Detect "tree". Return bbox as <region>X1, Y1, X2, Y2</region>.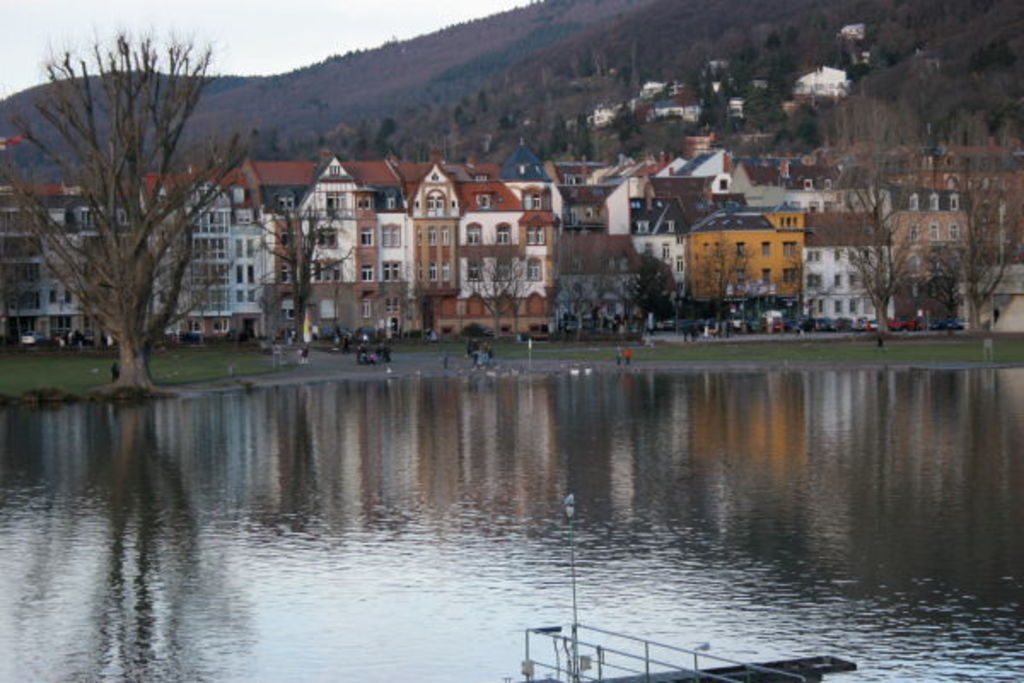
<region>246, 198, 355, 338</region>.
